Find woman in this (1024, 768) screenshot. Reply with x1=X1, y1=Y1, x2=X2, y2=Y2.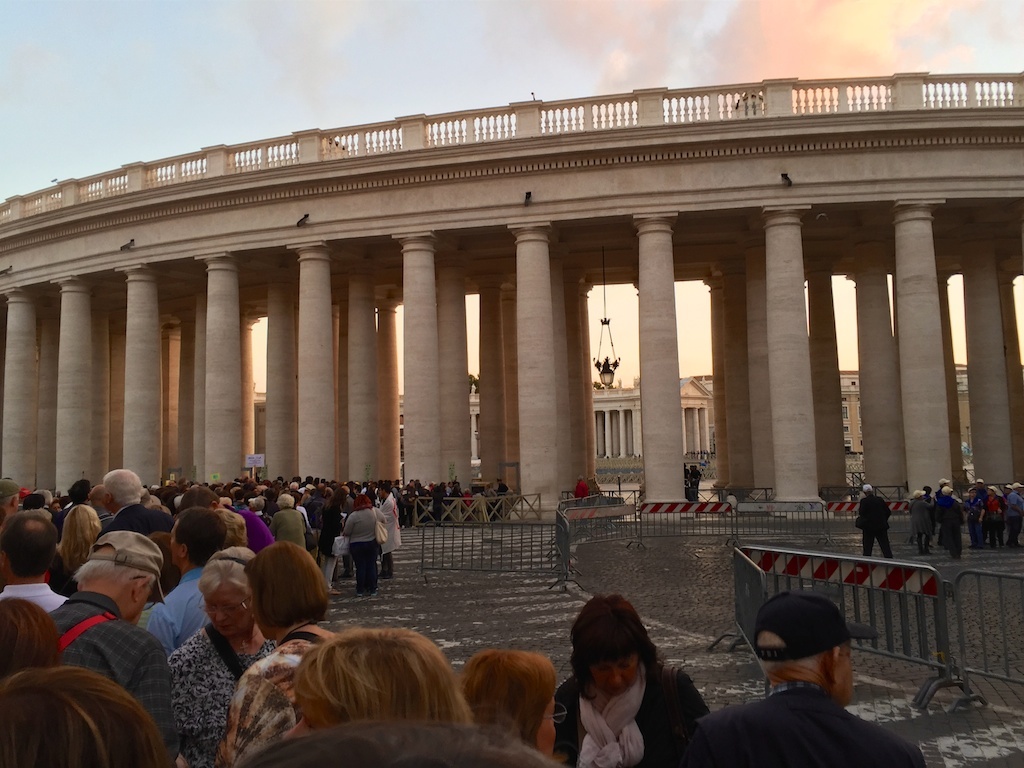
x1=345, y1=497, x2=383, y2=590.
